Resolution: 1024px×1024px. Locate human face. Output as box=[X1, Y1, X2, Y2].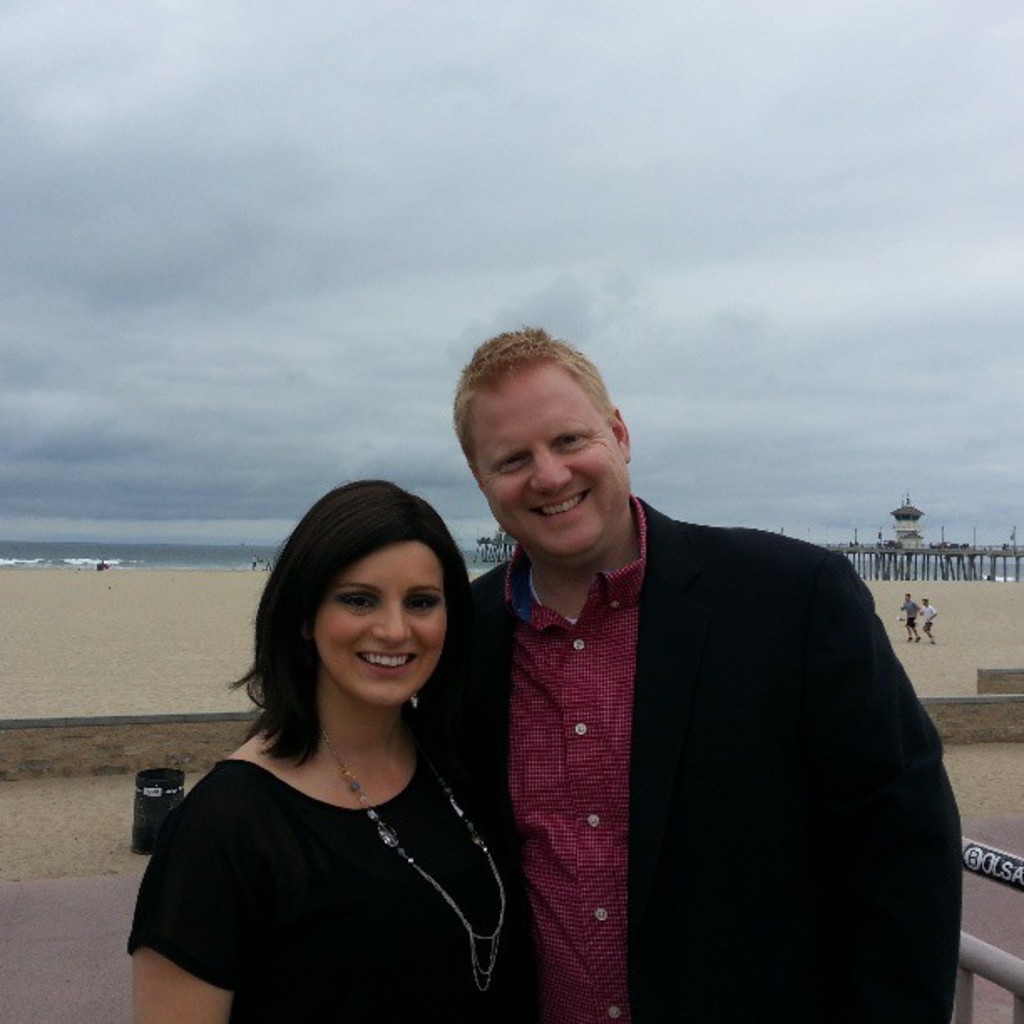
box=[474, 366, 631, 554].
